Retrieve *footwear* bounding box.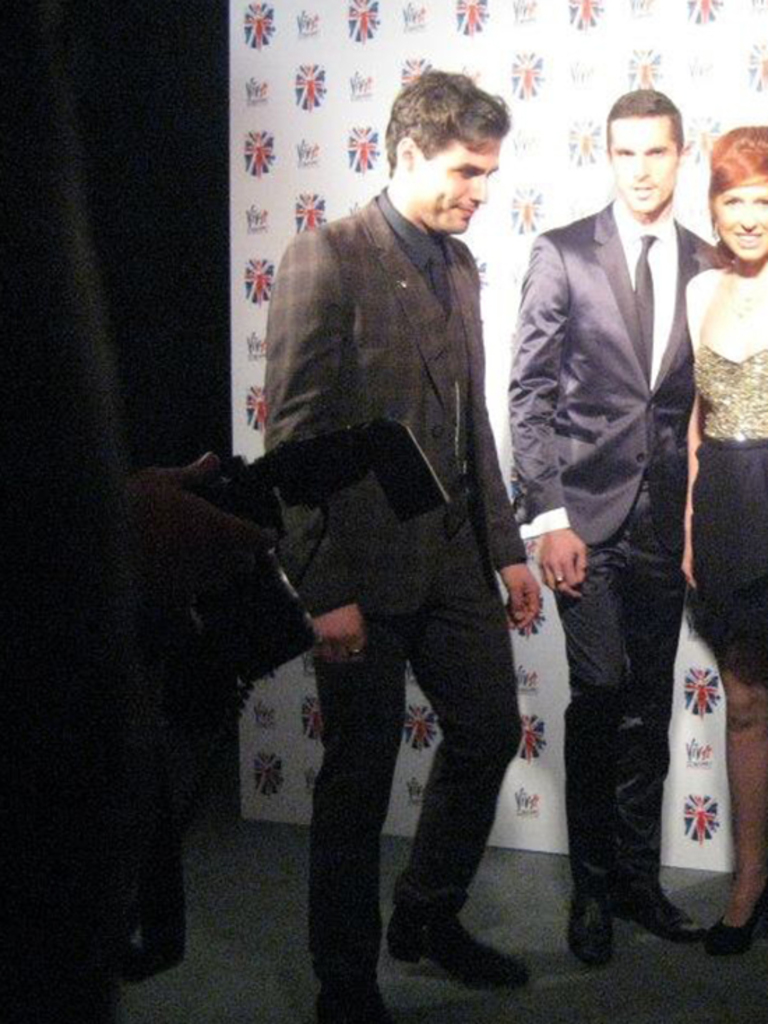
Bounding box: BBox(317, 985, 394, 1023).
